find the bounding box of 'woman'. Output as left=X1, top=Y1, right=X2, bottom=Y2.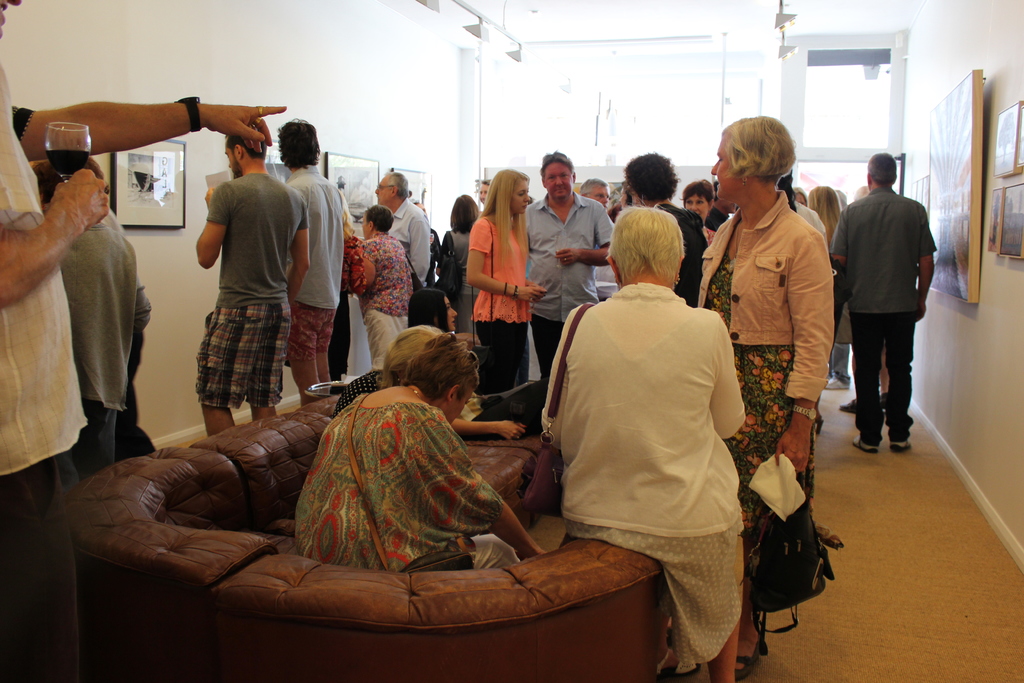
left=463, top=169, right=548, bottom=398.
